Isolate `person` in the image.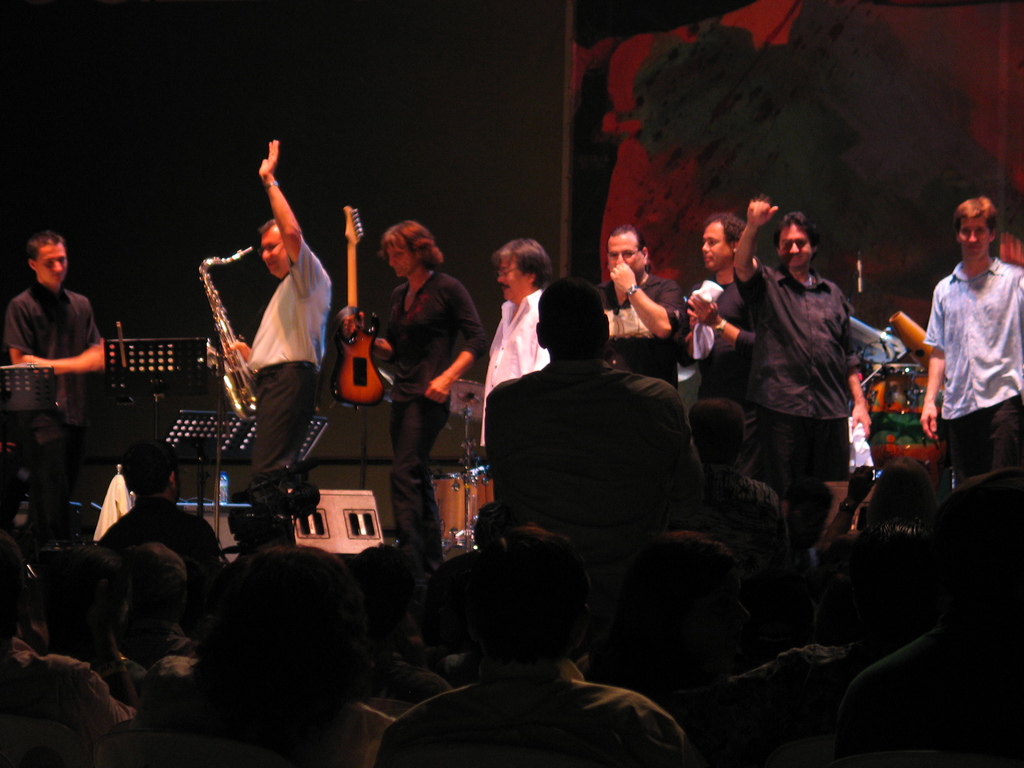
Isolated region: (9, 542, 144, 767).
